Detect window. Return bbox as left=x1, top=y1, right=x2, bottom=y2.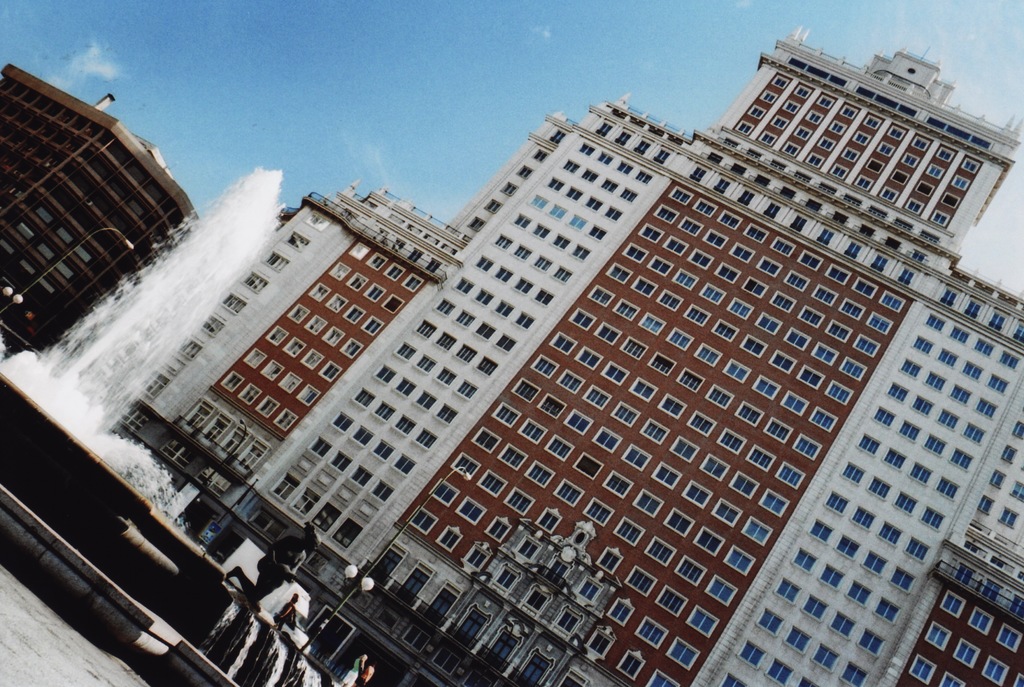
left=289, top=303, right=309, bottom=320.
